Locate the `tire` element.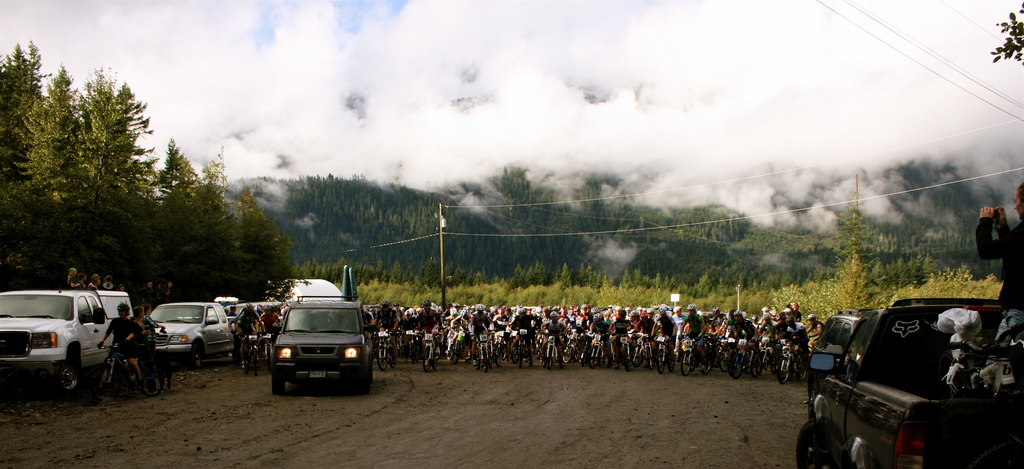
Element bbox: pyautogui.locateOnScreen(375, 348, 387, 369).
